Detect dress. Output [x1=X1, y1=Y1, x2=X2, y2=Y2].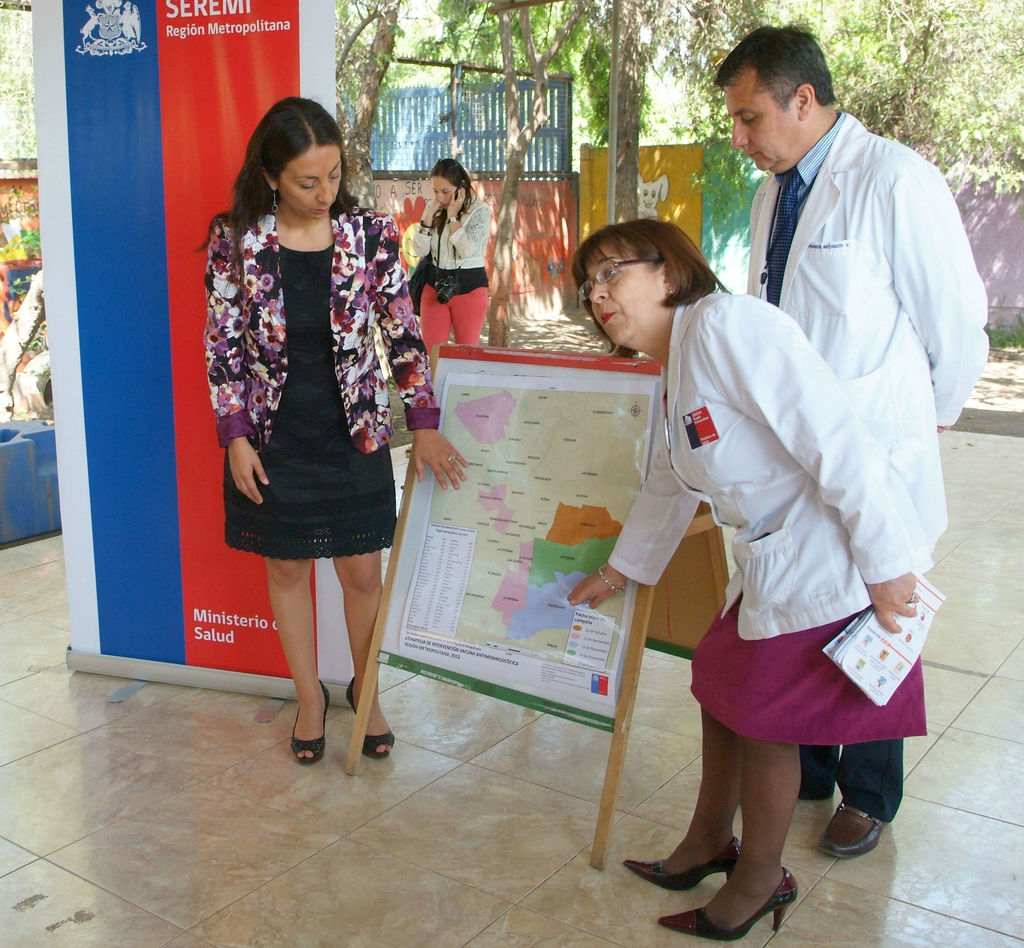
[x1=226, y1=243, x2=398, y2=561].
